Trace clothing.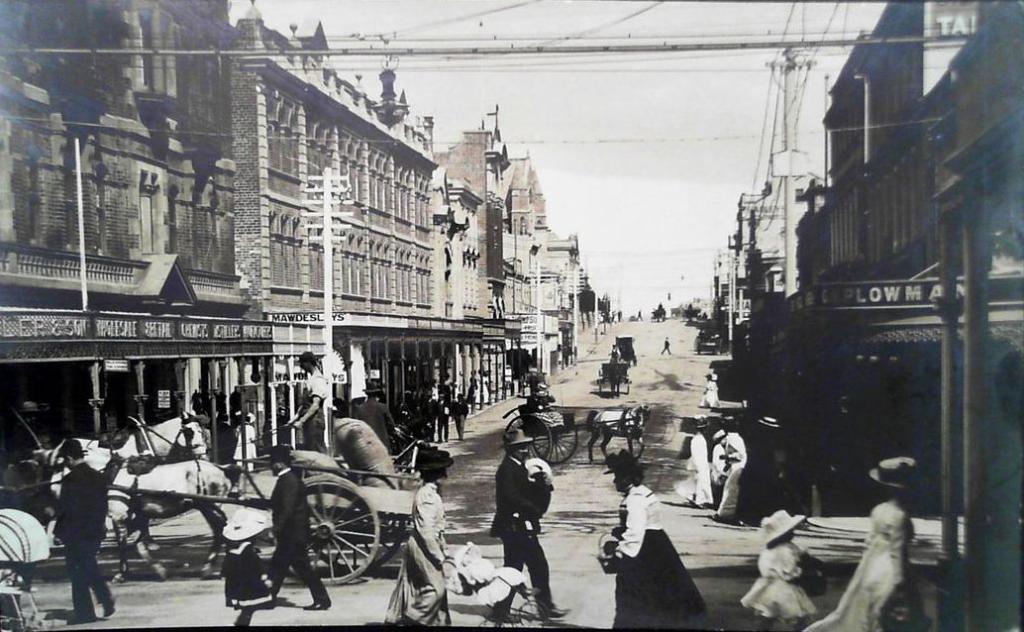
Traced to 801,495,917,631.
